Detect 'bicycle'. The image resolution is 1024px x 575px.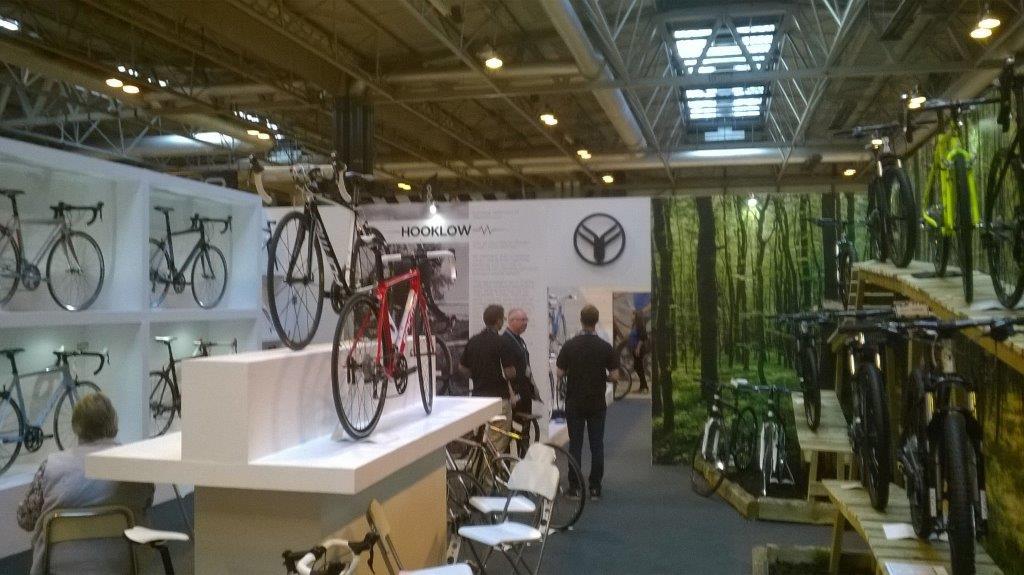
{"left": 801, "top": 299, "right": 916, "bottom": 521}.
